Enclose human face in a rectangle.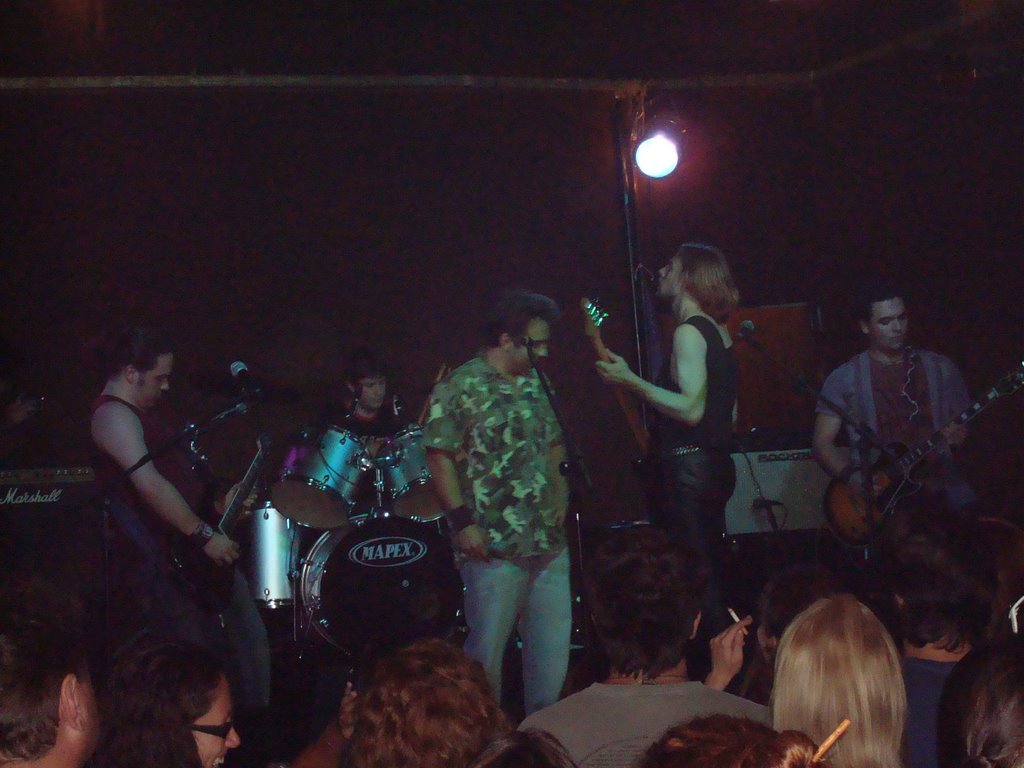
left=655, top=250, right=682, bottom=304.
